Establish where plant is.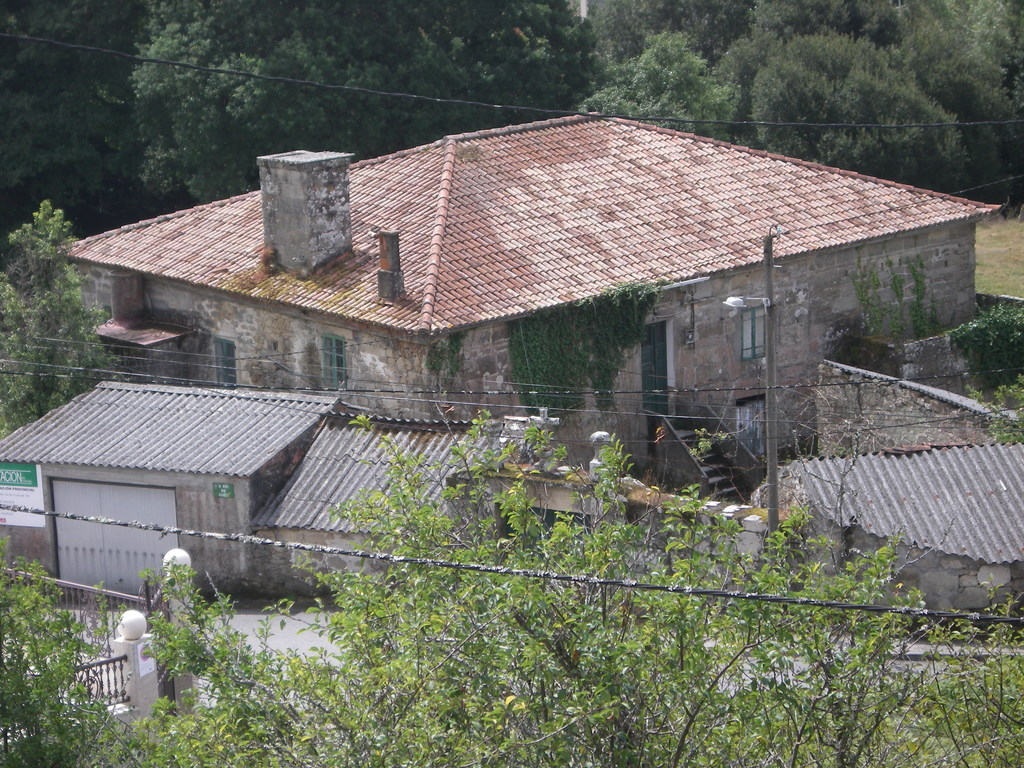
Established at (left=504, top=288, right=662, bottom=422).
